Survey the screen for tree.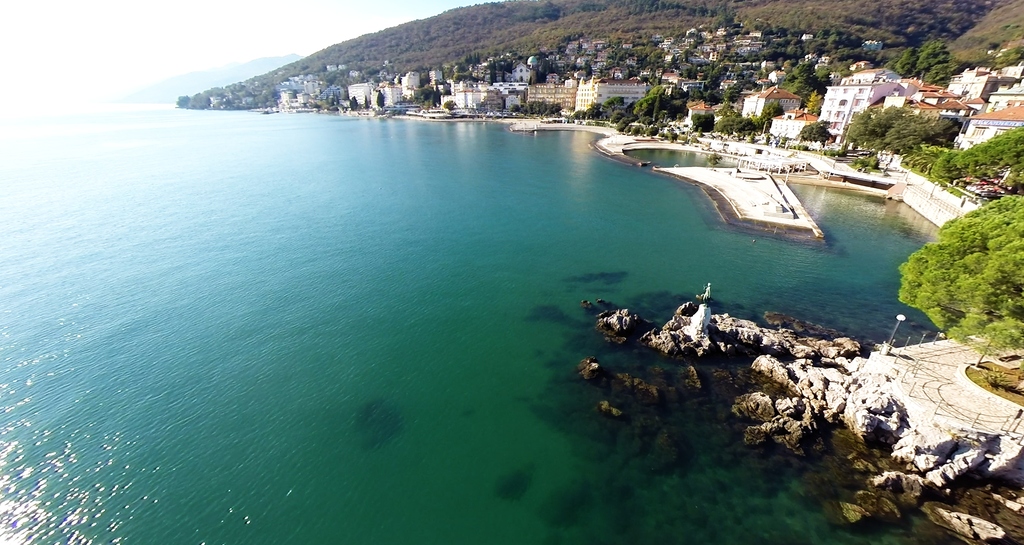
Survey found: <region>442, 99, 457, 114</region>.
